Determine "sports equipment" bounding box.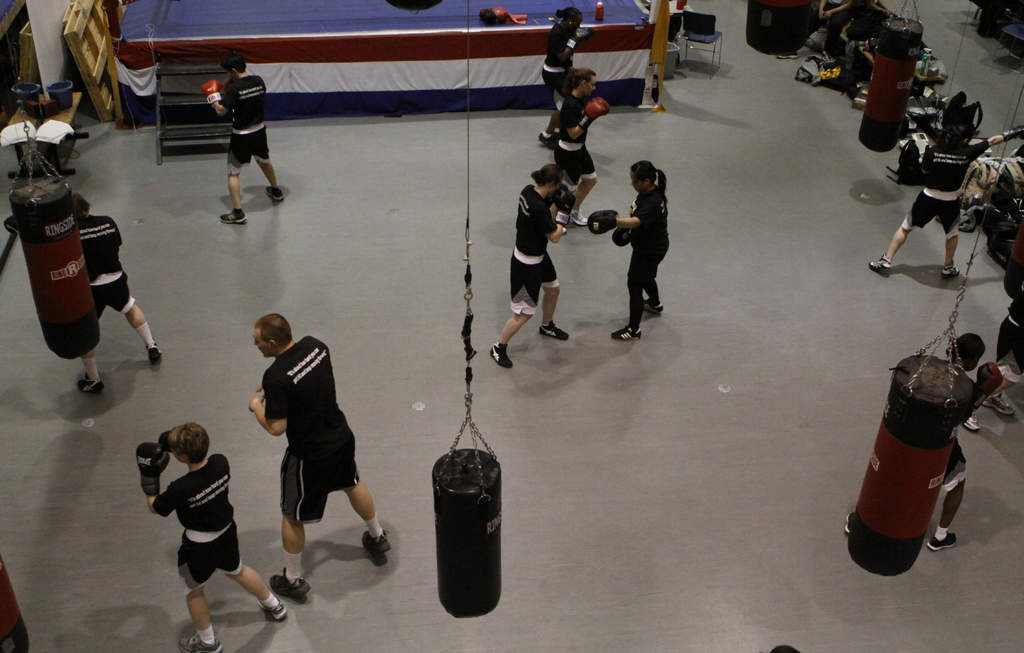
Determined: box(612, 223, 629, 248).
